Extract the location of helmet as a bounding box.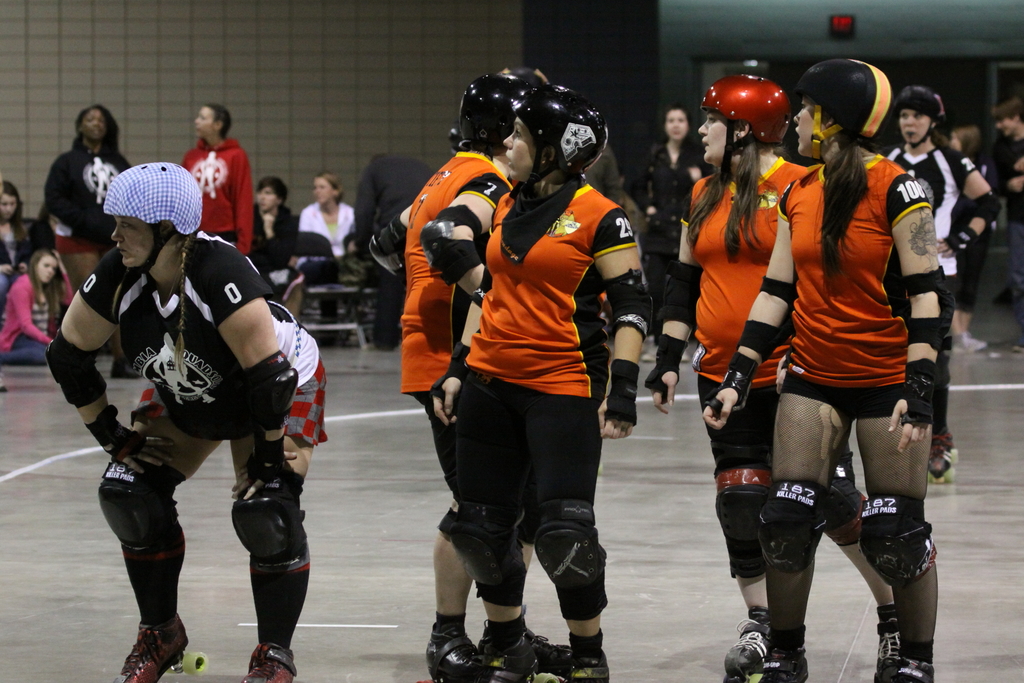
[700,71,792,172].
